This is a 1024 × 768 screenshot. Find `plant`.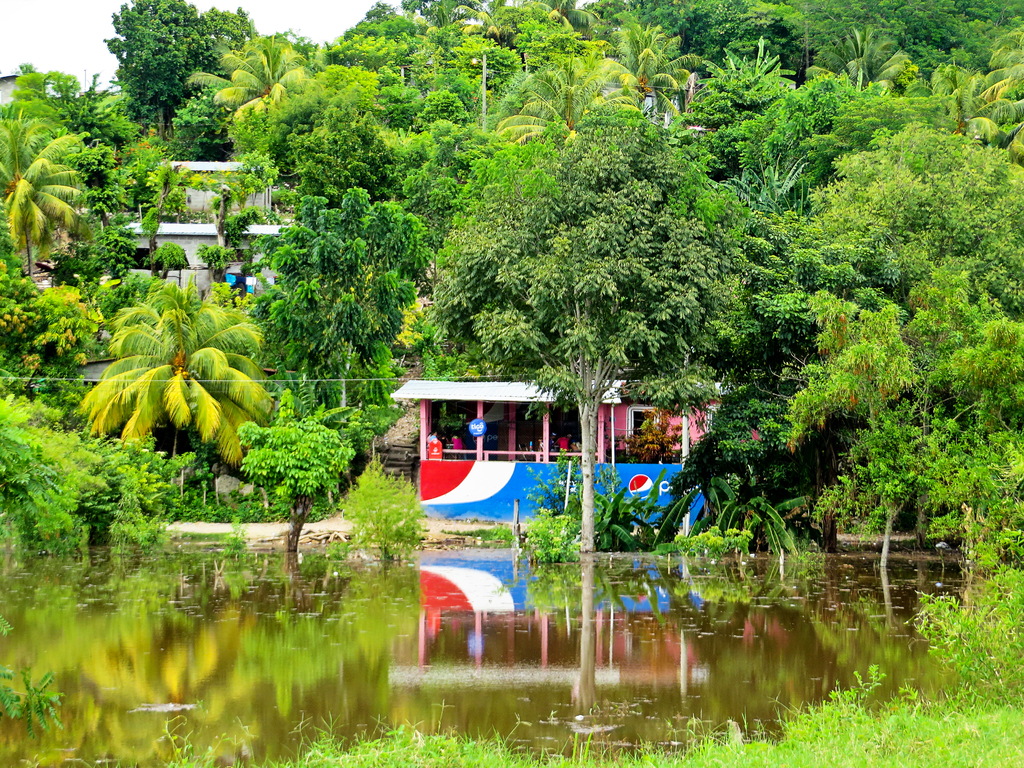
Bounding box: [left=223, top=517, right=243, bottom=556].
